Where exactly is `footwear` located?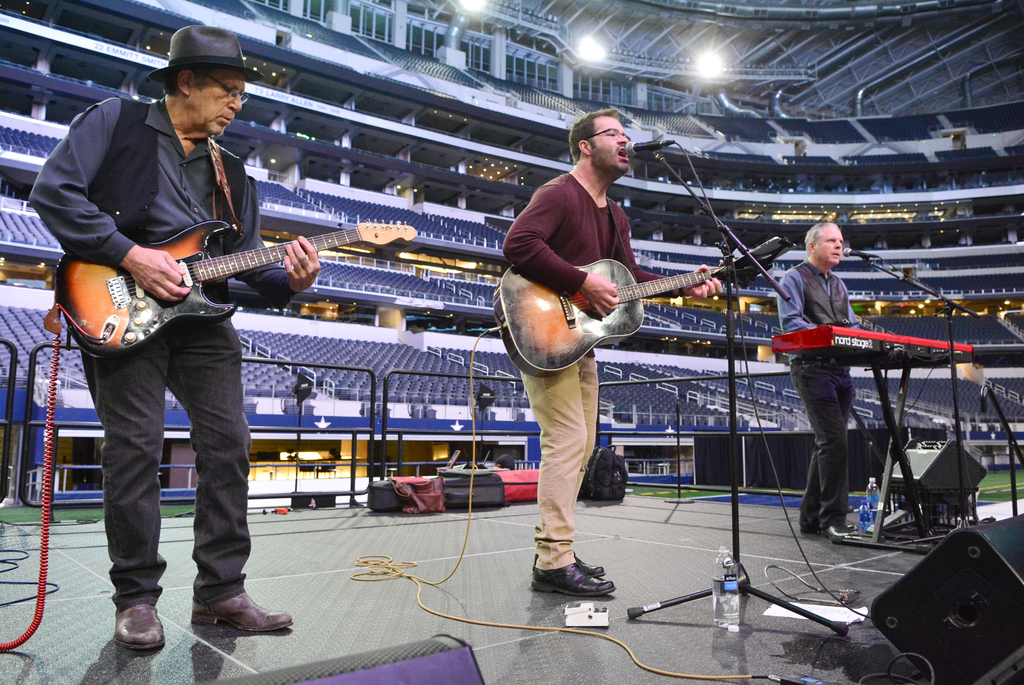
Its bounding box is rect(524, 547, 599, 581).
